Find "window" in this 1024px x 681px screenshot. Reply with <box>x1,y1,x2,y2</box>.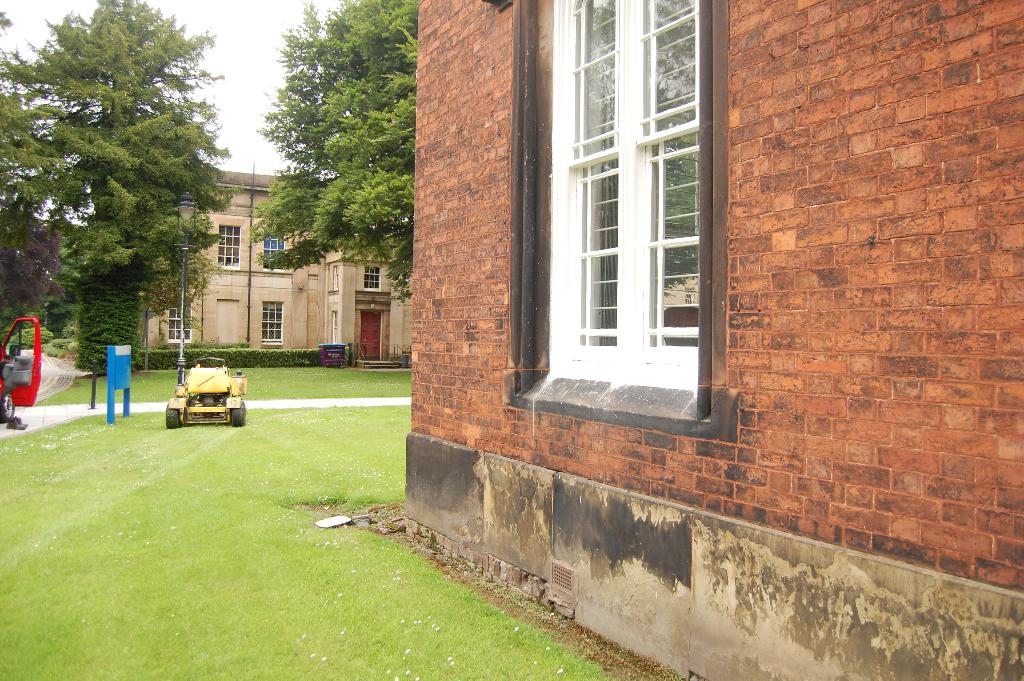
<box>362,267,380,289</box>.
